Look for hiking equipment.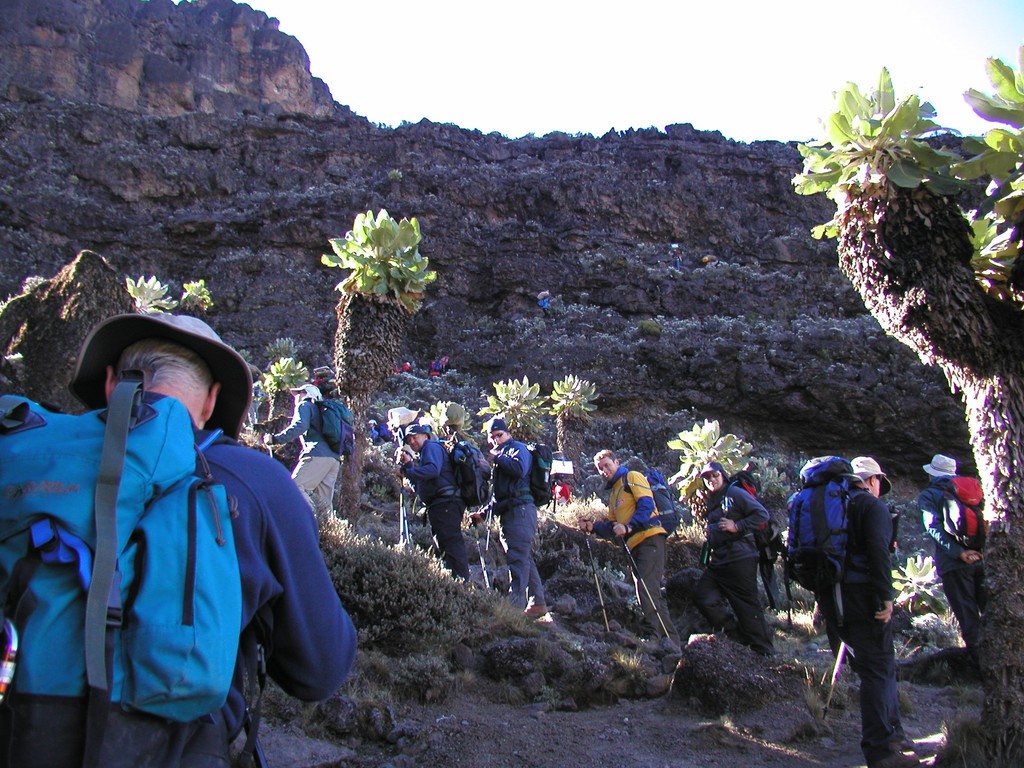
Found: 611,516,676,646.
